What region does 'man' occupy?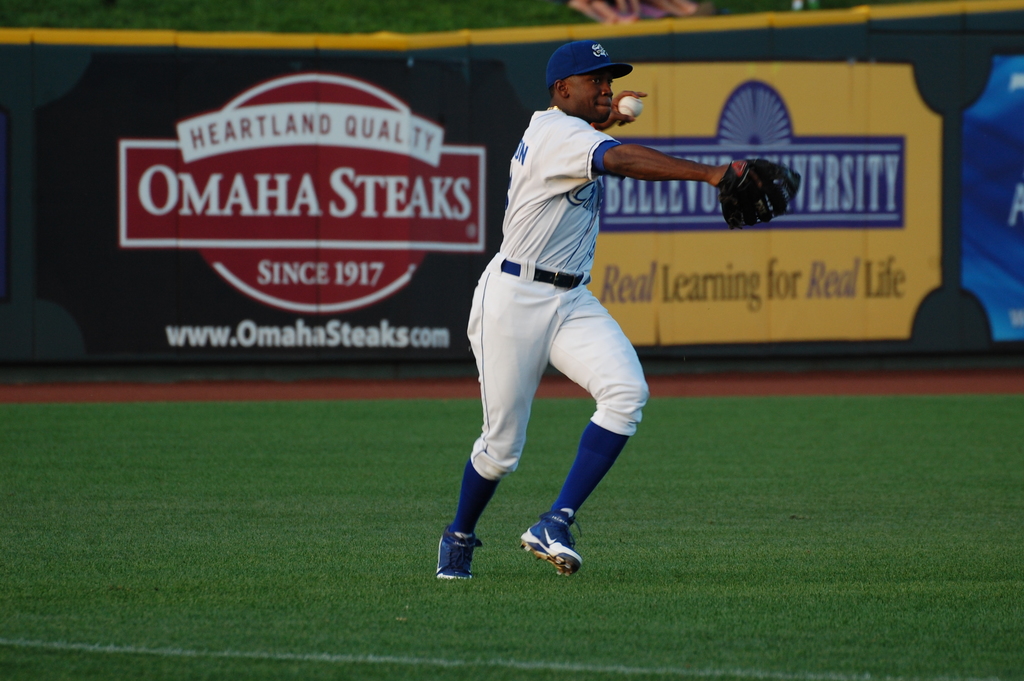
368 46 739 562.
